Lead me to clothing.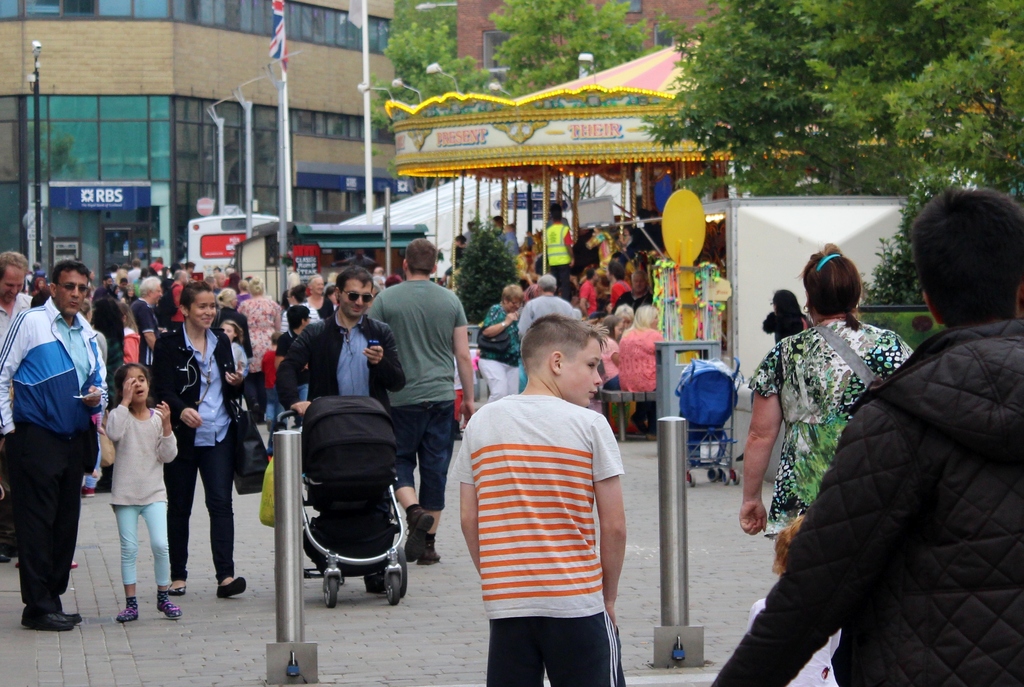
Lead to left=712, top=318, right=1023, bottom=686.
